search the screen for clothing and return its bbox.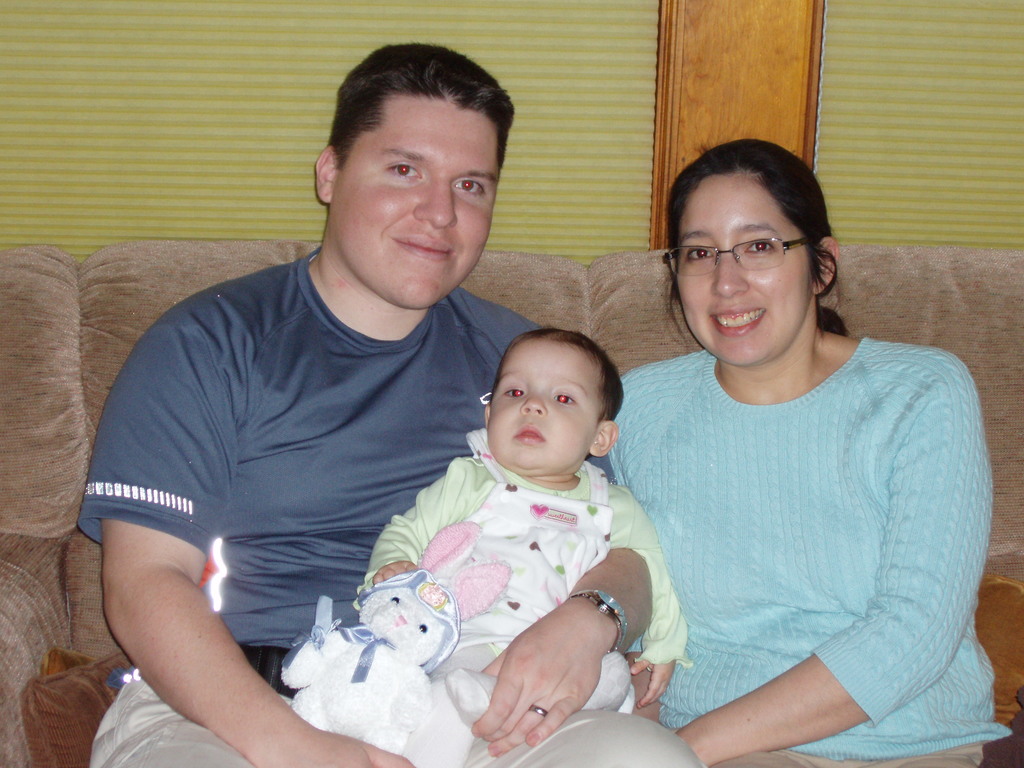
Found: 596 335 1009 767.
